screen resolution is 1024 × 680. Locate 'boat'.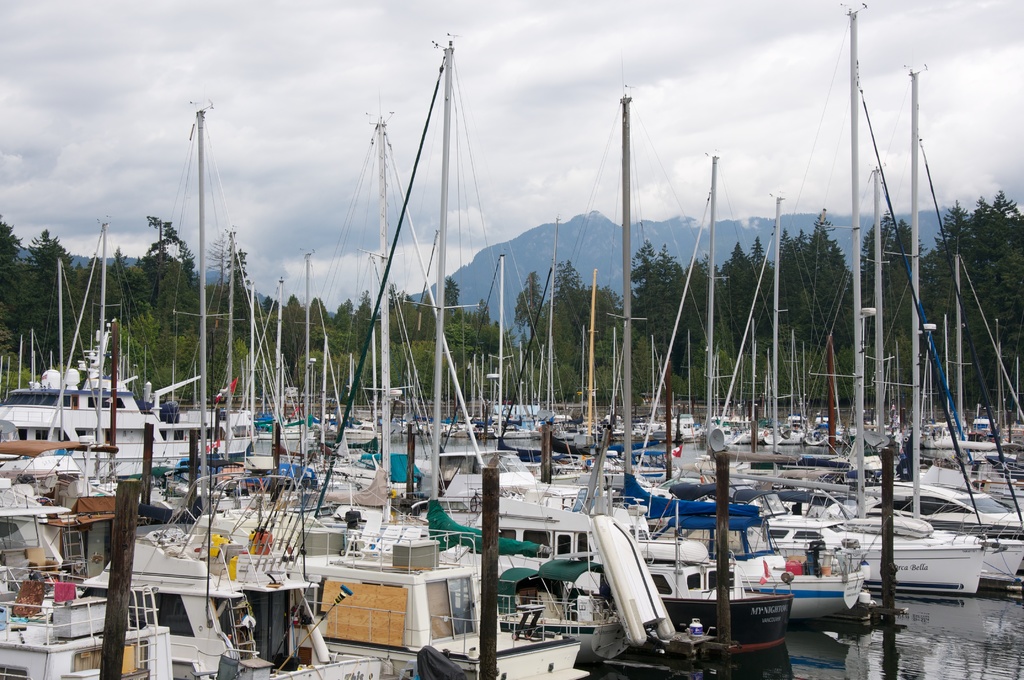
bbox=(225, 225, 323, 494).
